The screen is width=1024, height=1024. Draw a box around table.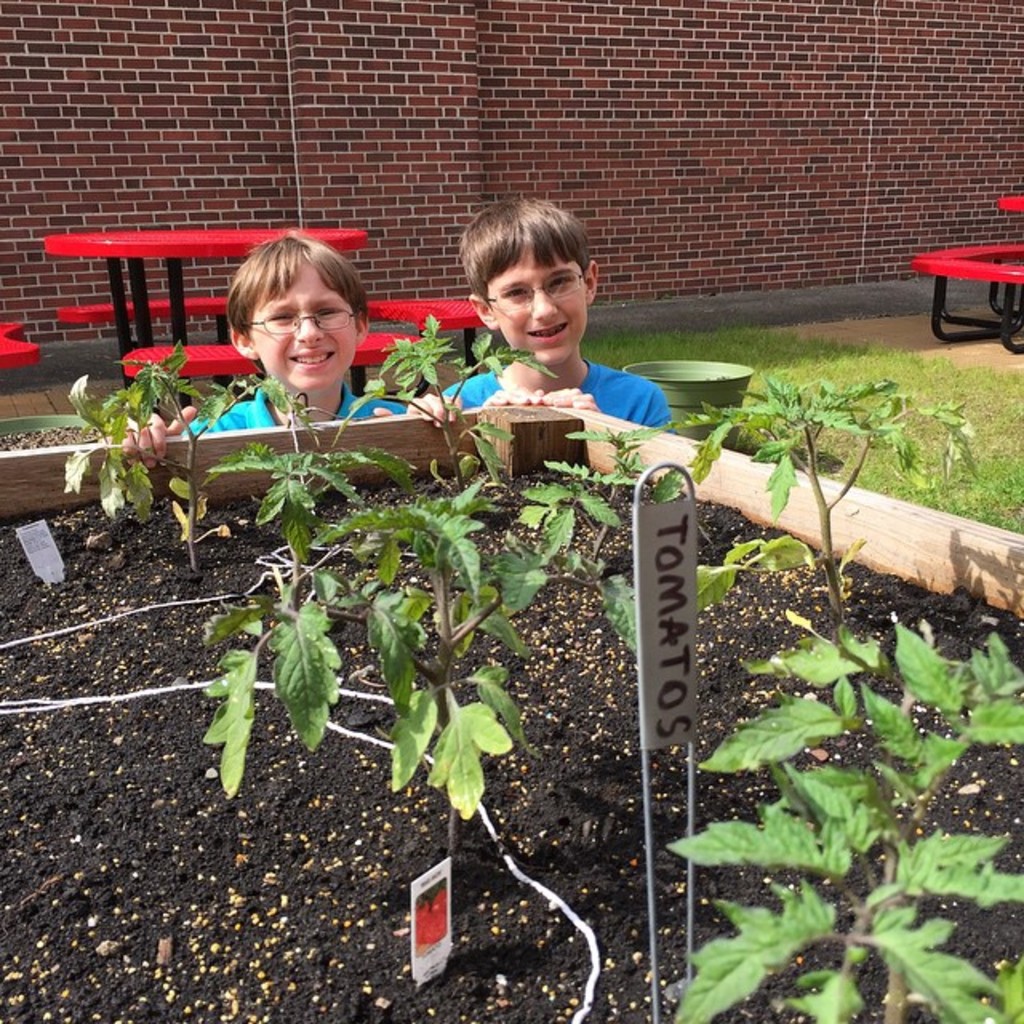
(x1=35, y1=227, x2=366, y2=338).
